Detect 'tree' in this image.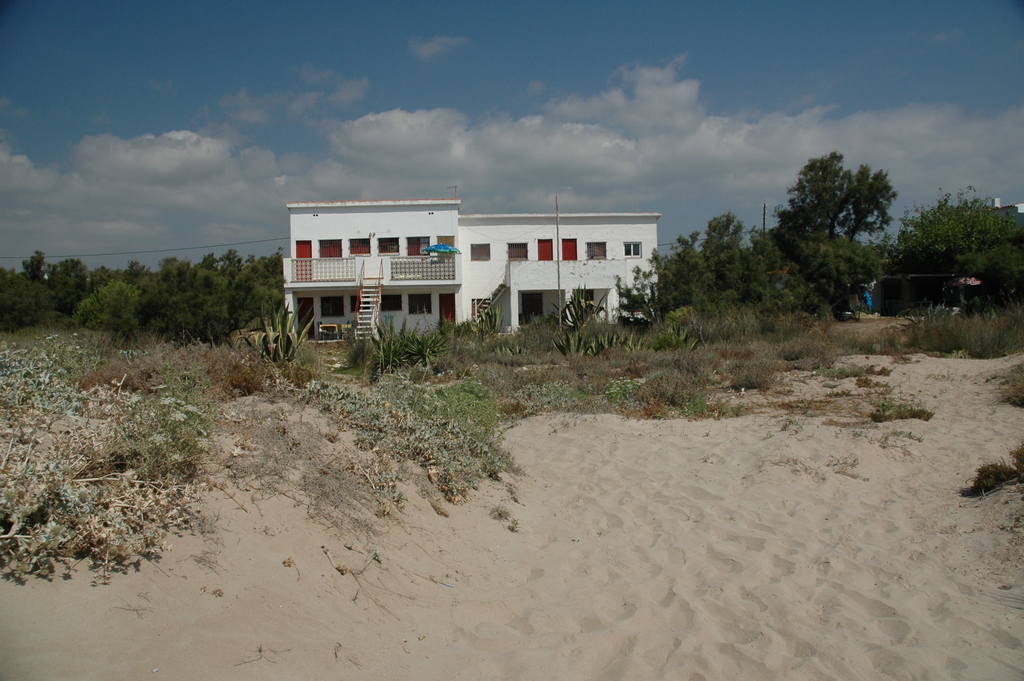
Detection: l=0, t=275, r=52, b=326.
